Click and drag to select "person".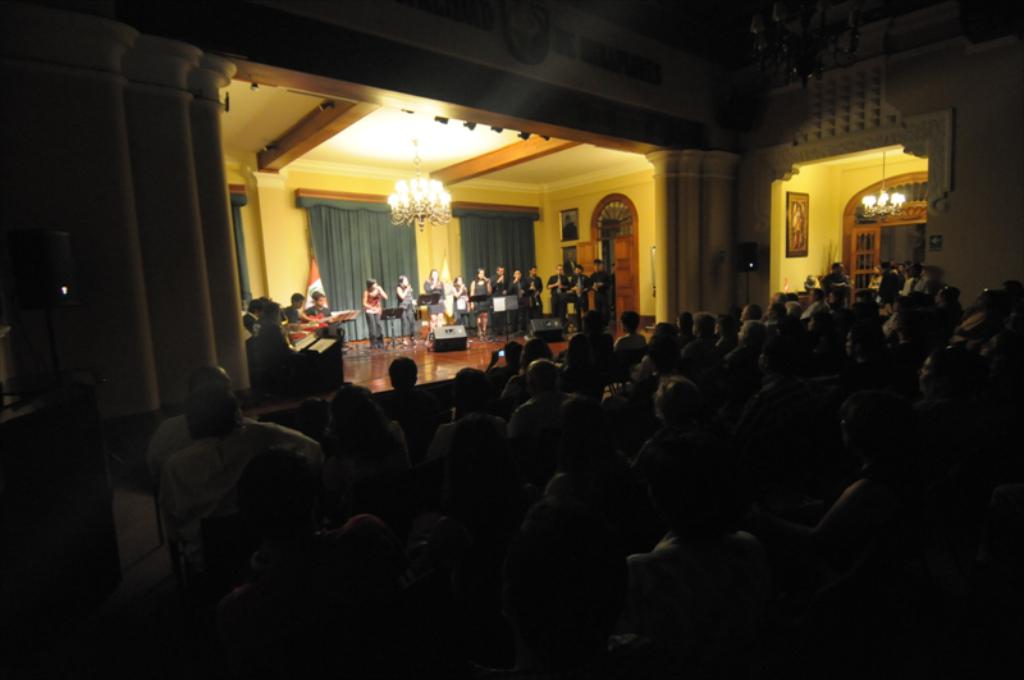
Selection: <bbox>490, 260, 513, 341</bbox>.
